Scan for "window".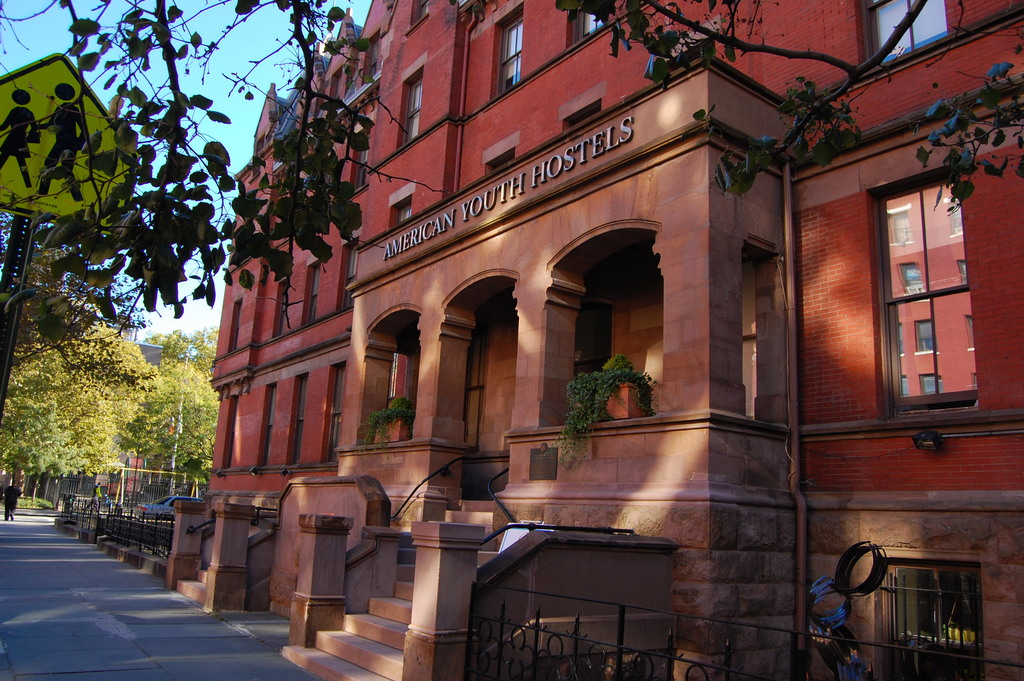
Scan result: region(868, 549, 986, 680).
